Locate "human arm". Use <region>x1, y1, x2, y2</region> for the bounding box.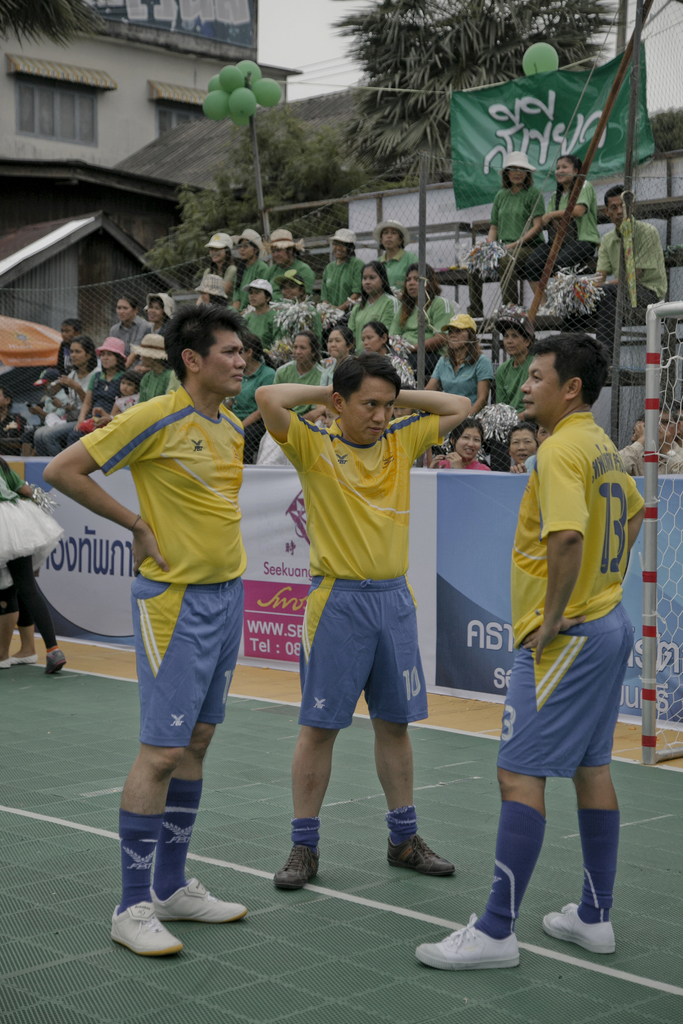
<region>527, 445, 605, 655</region>.
